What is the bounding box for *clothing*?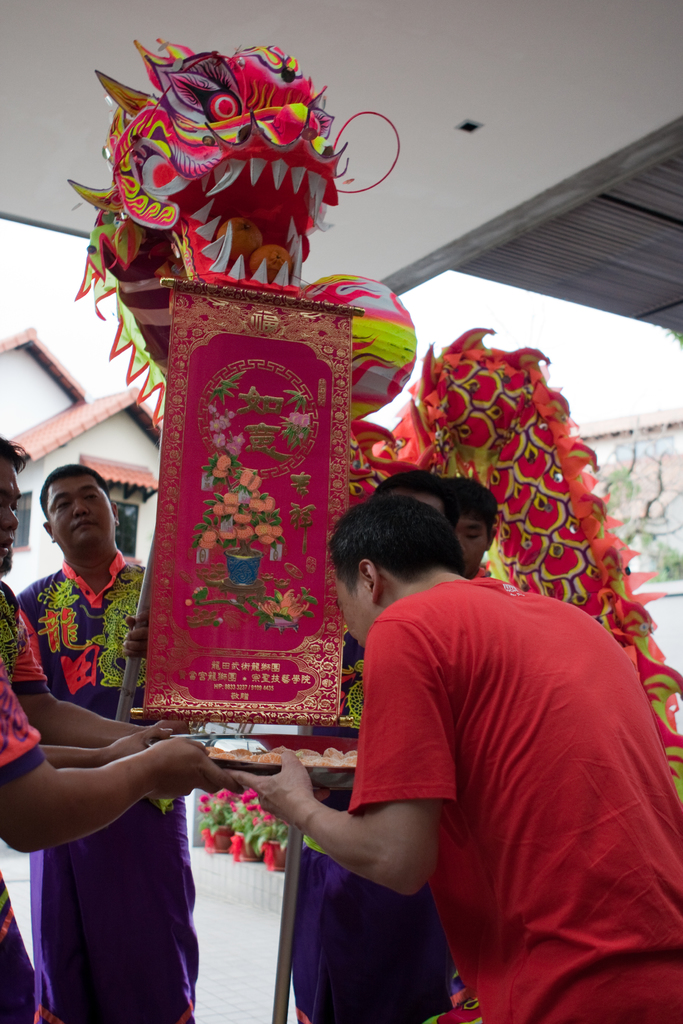
x1=349 y1=578 x2=682 y2=1023.
